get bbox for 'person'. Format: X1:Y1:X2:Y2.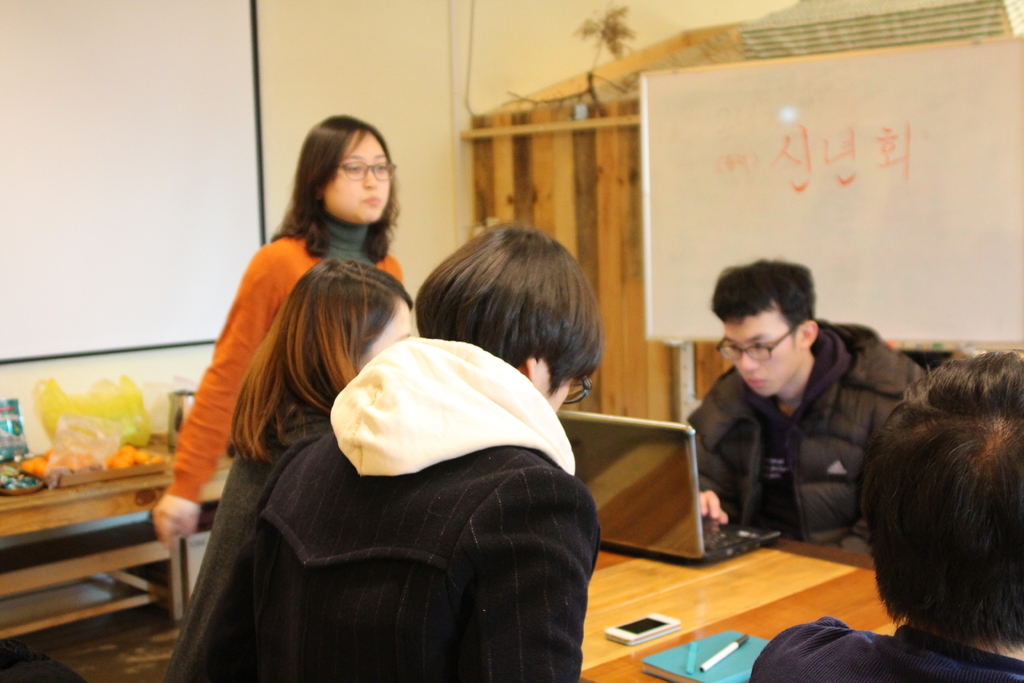
747:336:1023:679.
